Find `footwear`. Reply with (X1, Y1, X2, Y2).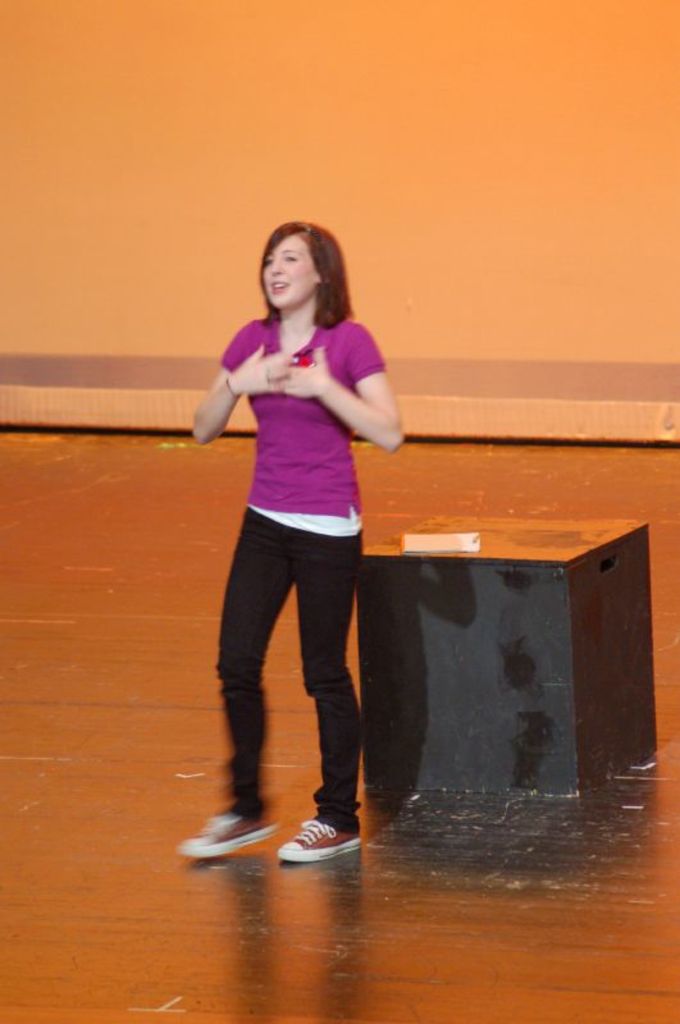
(277, 818, 368, 865).
